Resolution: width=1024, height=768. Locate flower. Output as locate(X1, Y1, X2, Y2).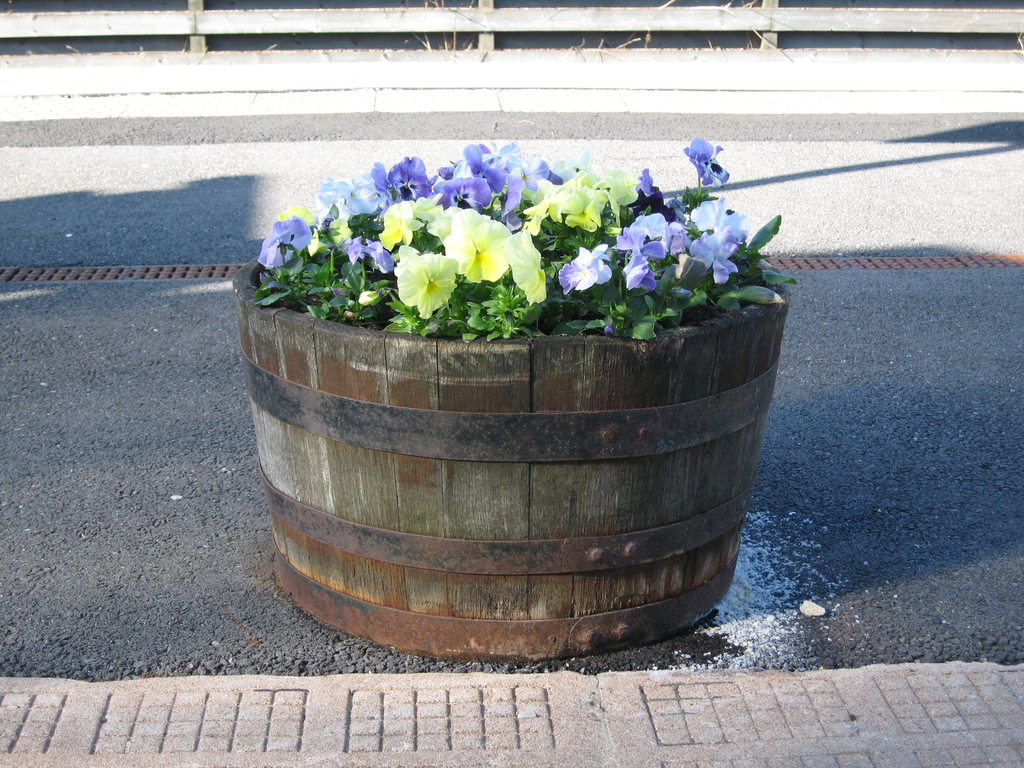
locate(253, 218, 310, 267).
